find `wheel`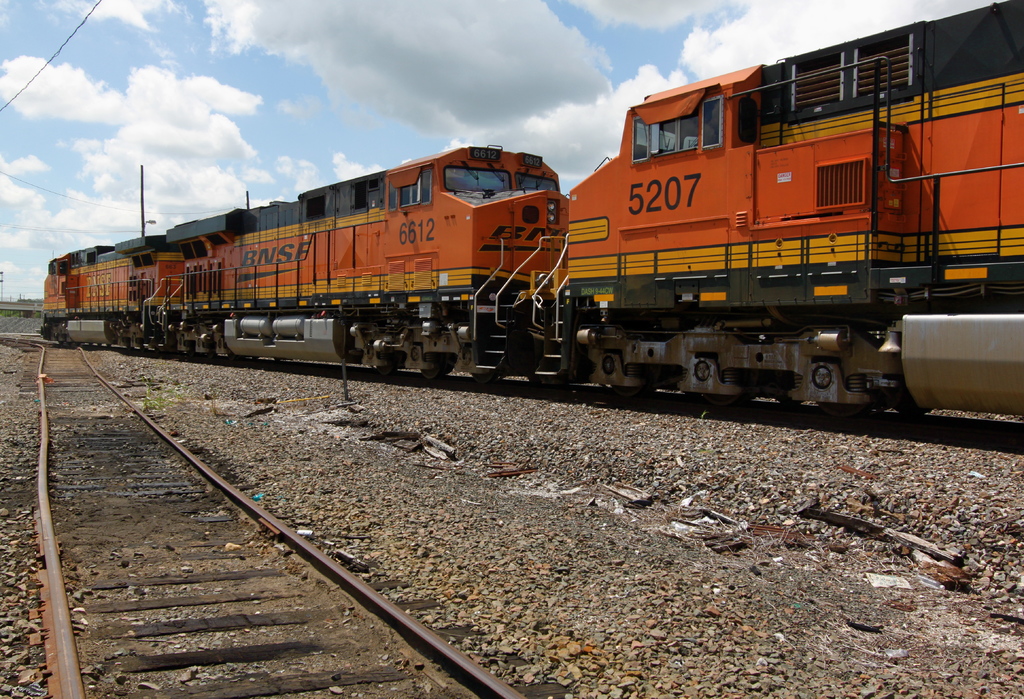
{"left": 473, "top": 373, "right": 499, "bottom": 386}
